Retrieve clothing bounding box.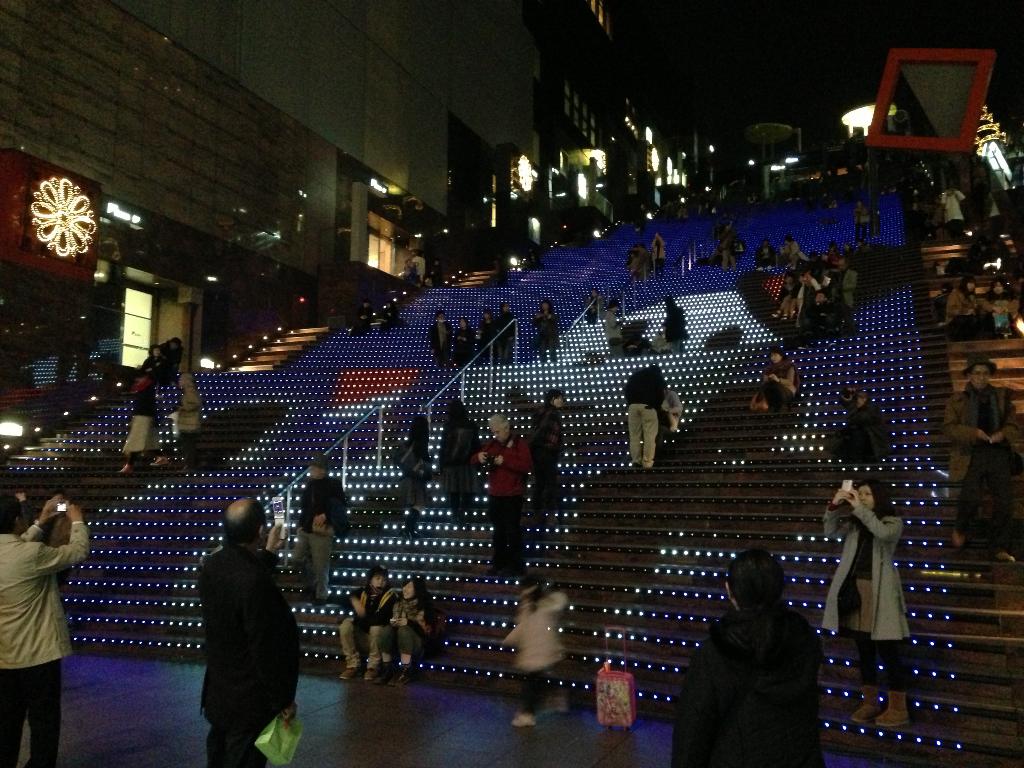
Bounding box: [531,312,558,365].
